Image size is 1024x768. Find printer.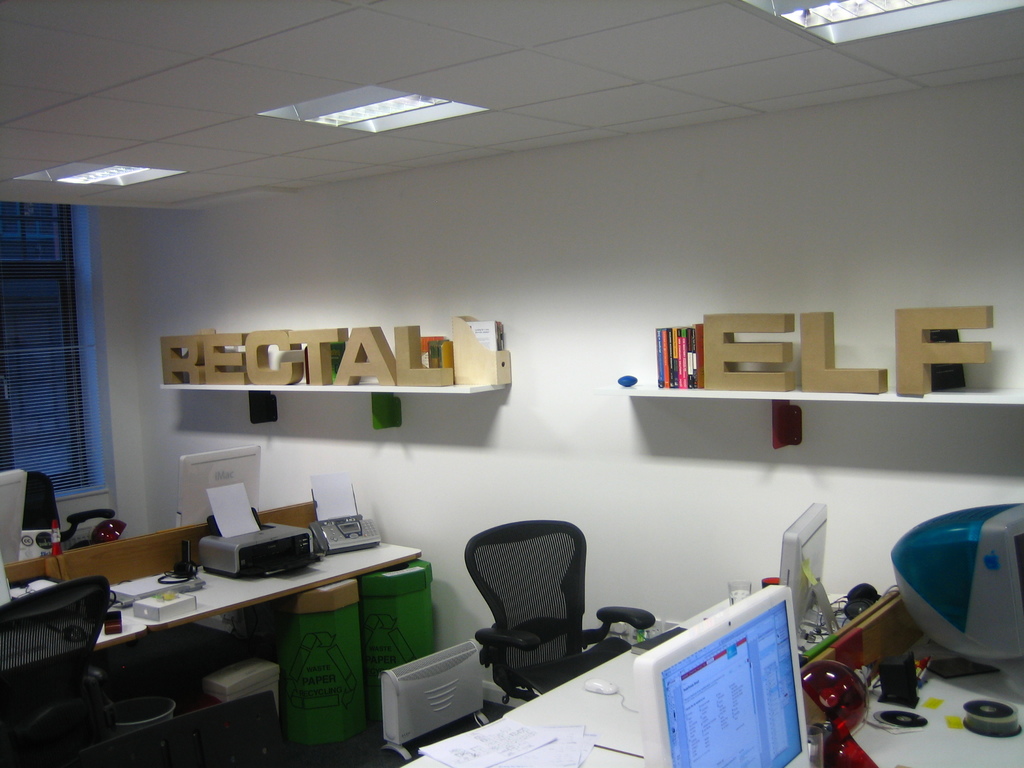
195 499 313 579.
